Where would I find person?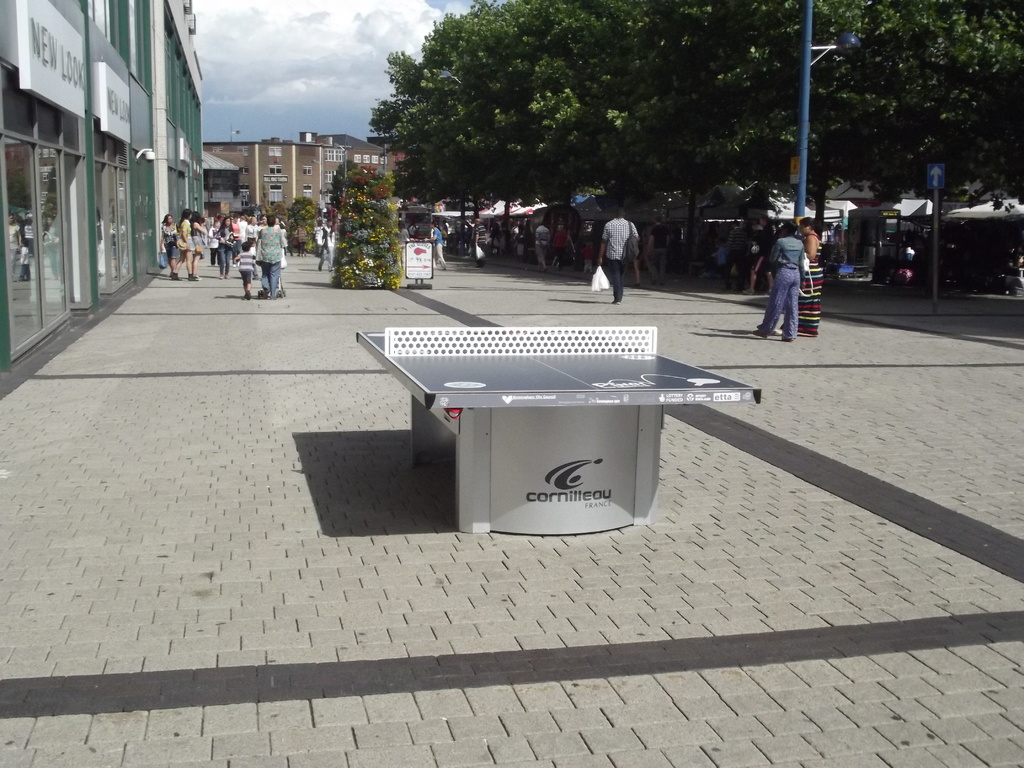
At (485, 216, 495, 252).
